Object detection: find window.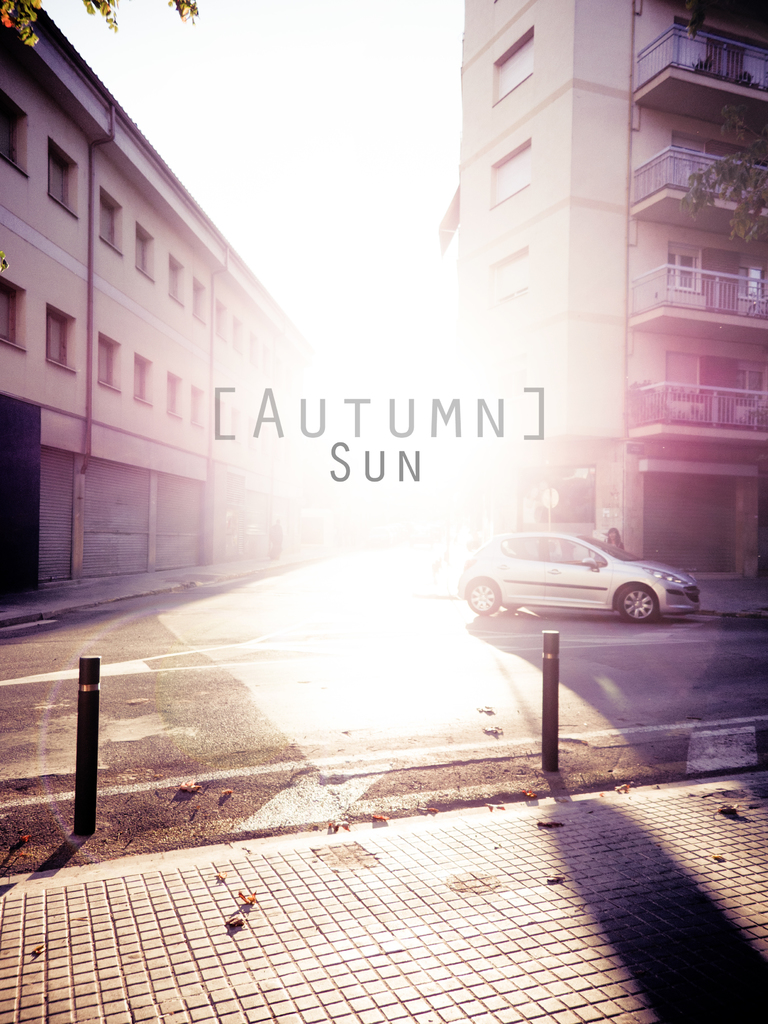
484/20/560/115.
